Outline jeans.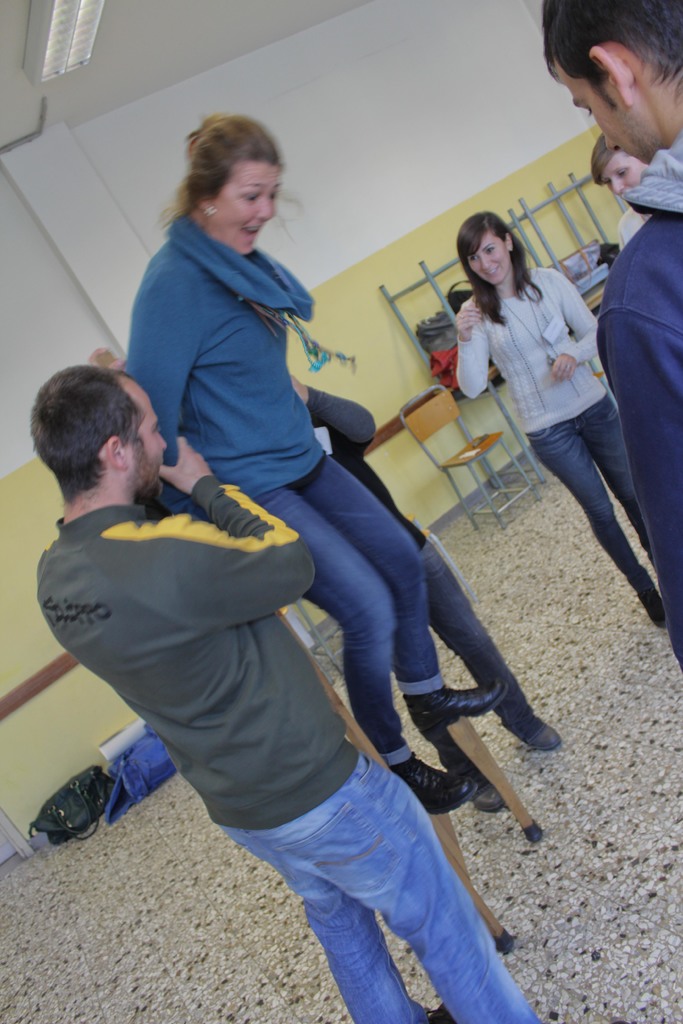
Outline: (527,393,654,593).
